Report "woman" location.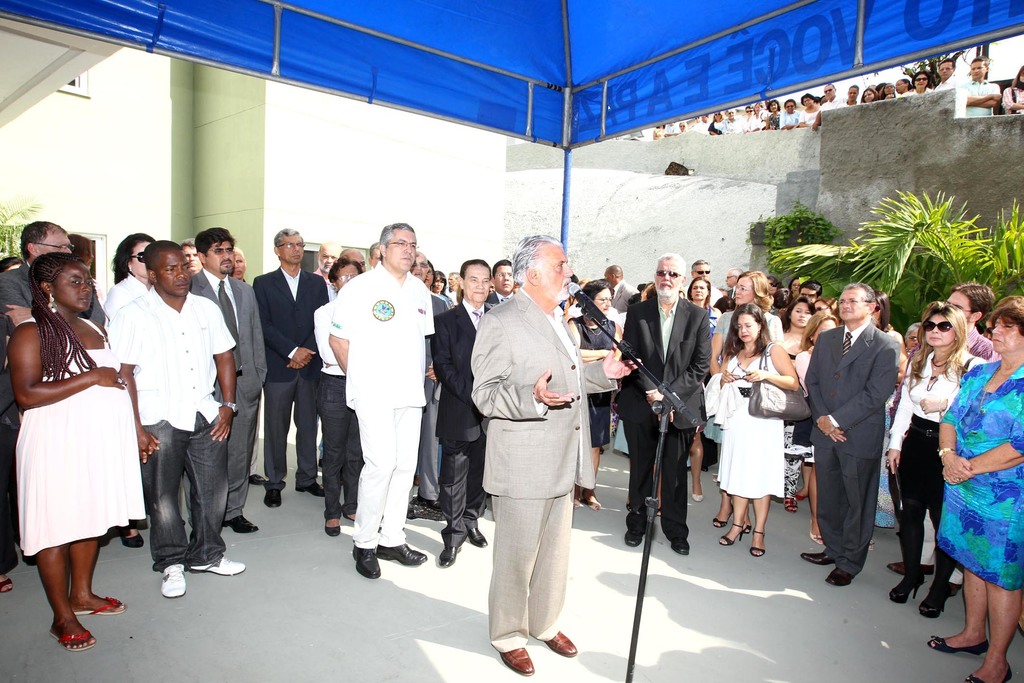
Report: box=[908, 69, 938, 95].
